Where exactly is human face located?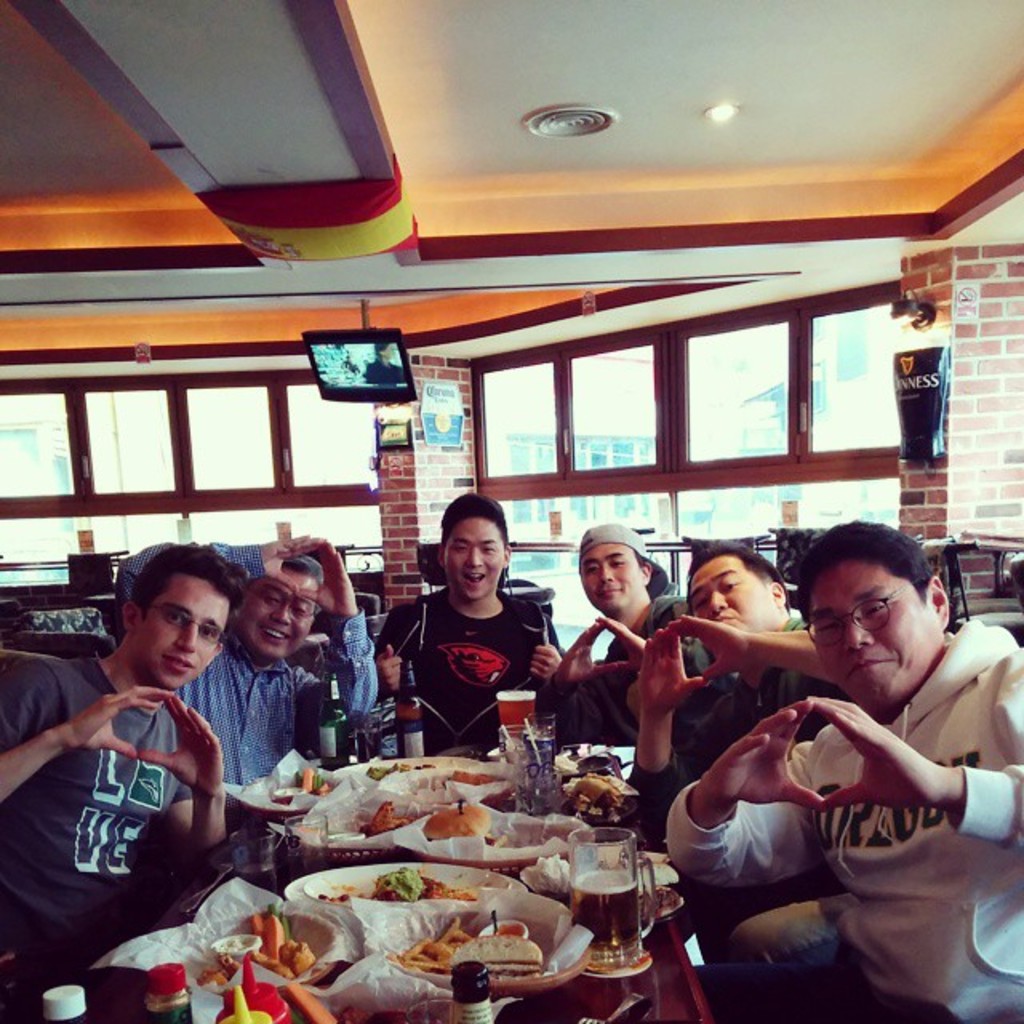
Its bounding box is (left=232, top=566, right=314, bottom=666).
